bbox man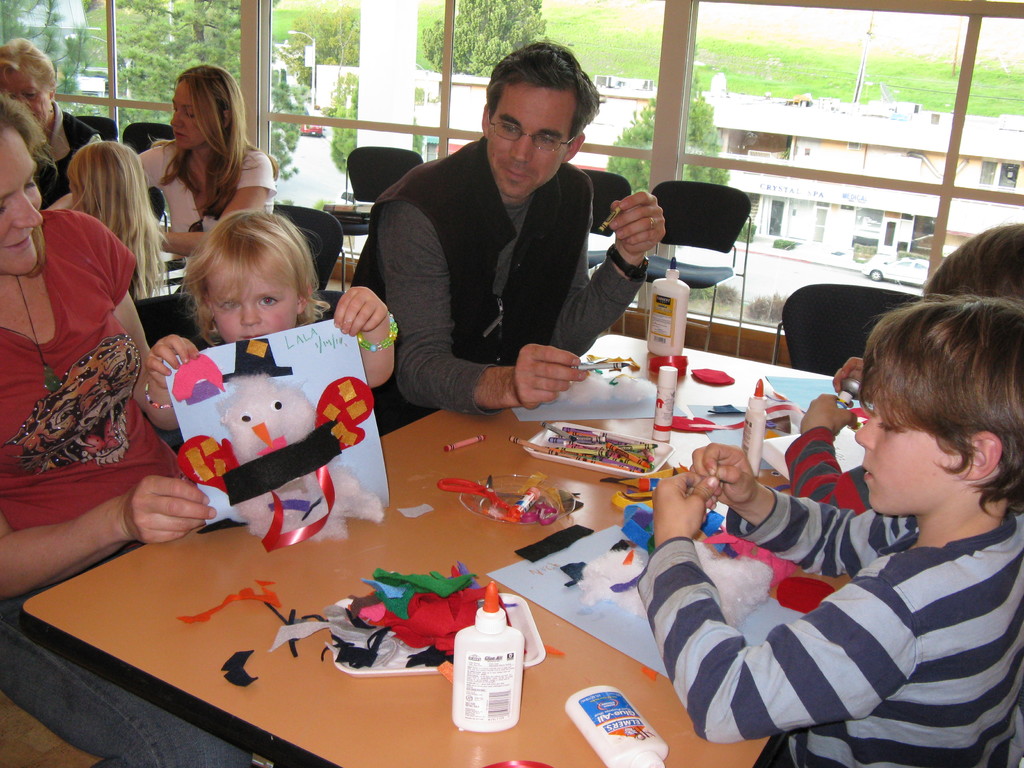
[left=316, top=70, right=625, bottom=472]
